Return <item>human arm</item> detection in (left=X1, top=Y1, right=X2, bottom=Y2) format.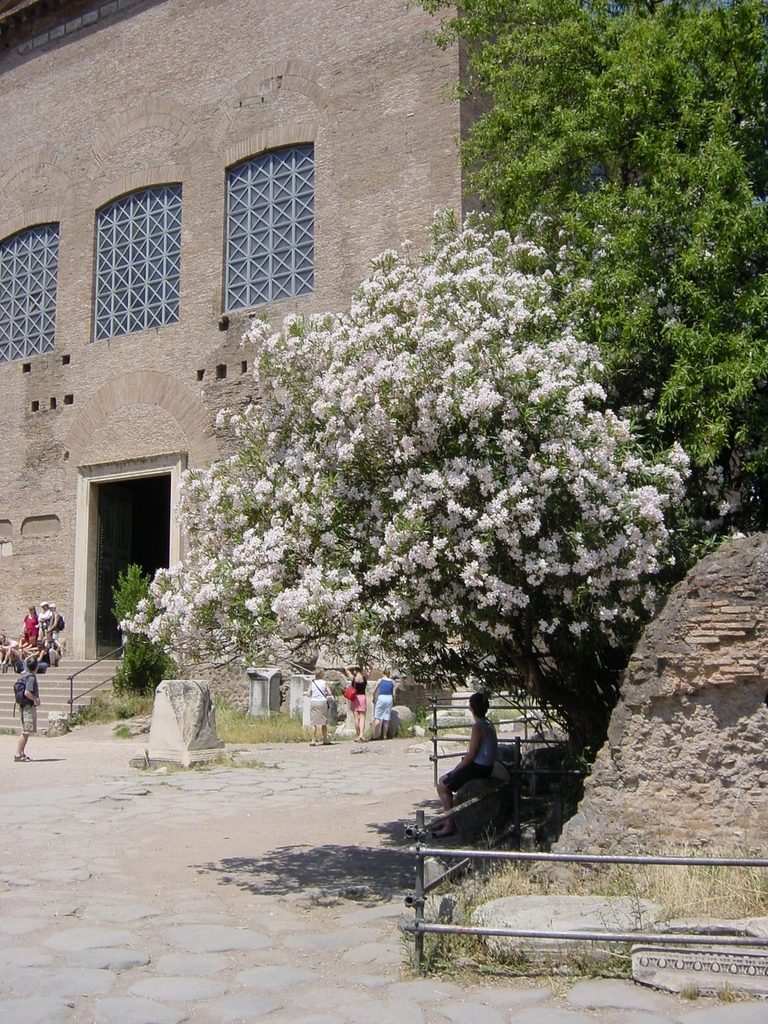
(left=17, top=620, right=29, bottom=630).
